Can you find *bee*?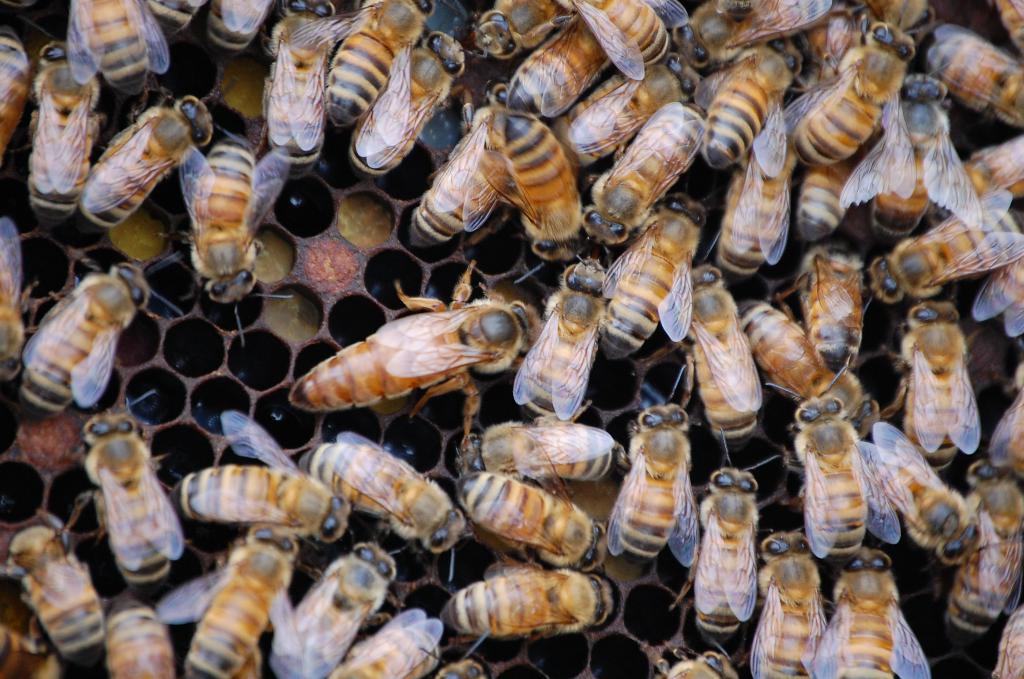
Yes, bounding box: {"left": 994, "top": 622, "right": 1023, "bottom": 678}.
